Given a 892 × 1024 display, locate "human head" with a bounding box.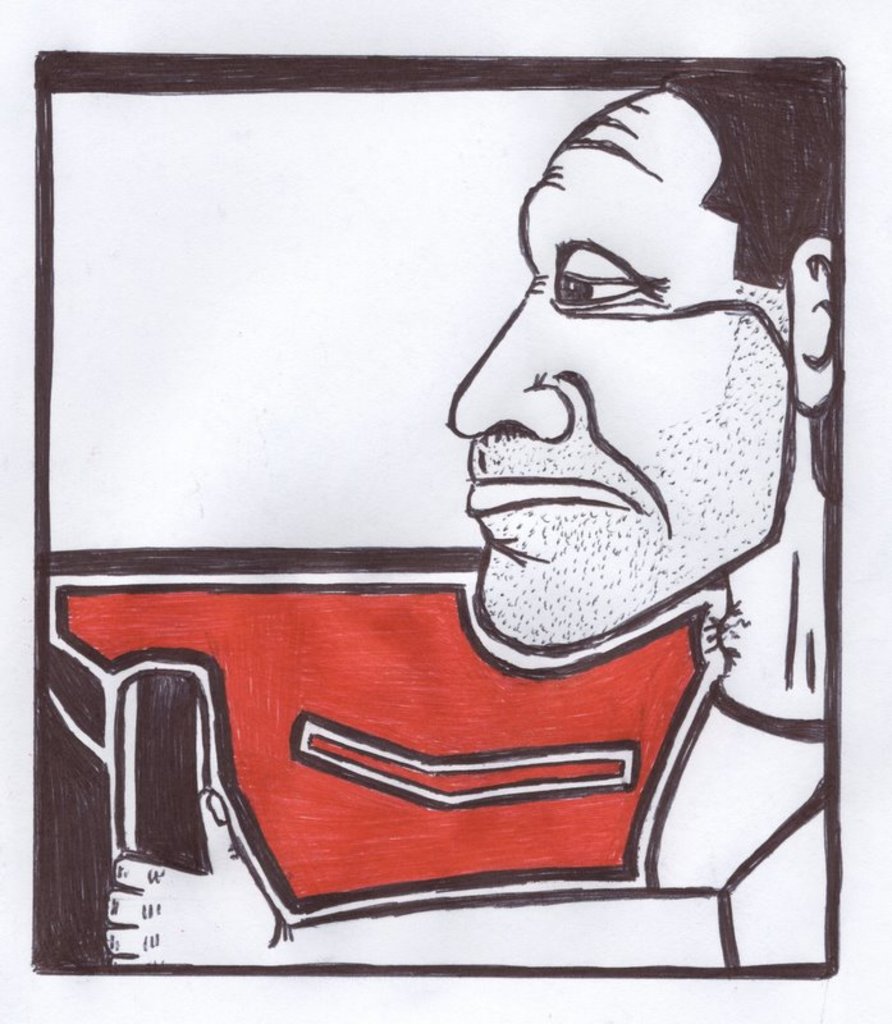
Located: (x1=449, y1=81, x2=848, y2=645).
